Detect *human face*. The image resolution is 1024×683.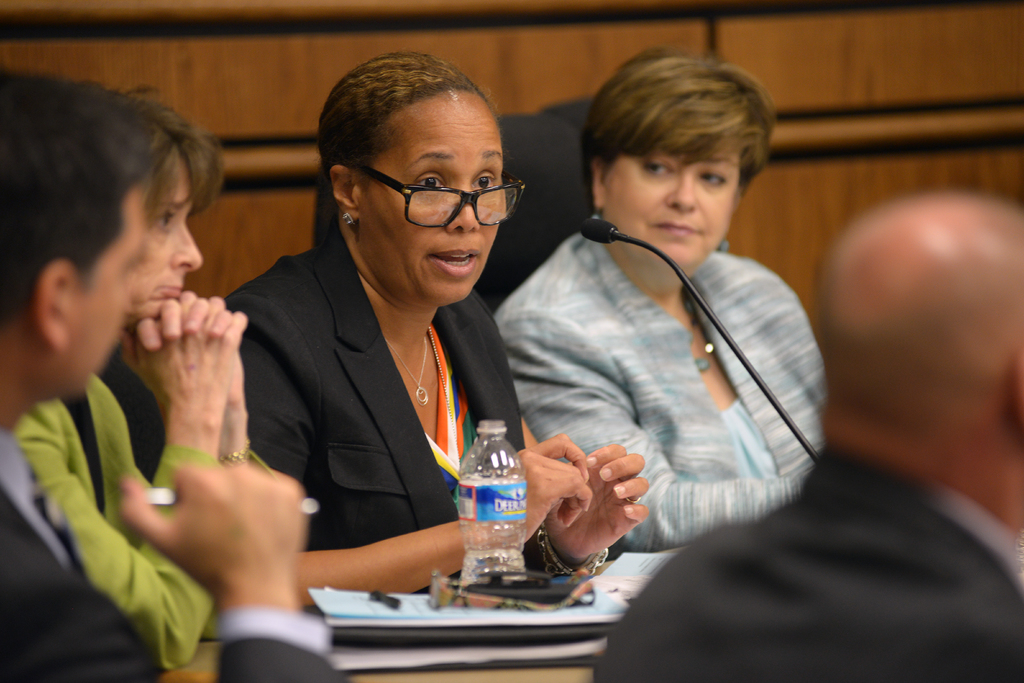
bbox=(602, 139, 744, 258).
